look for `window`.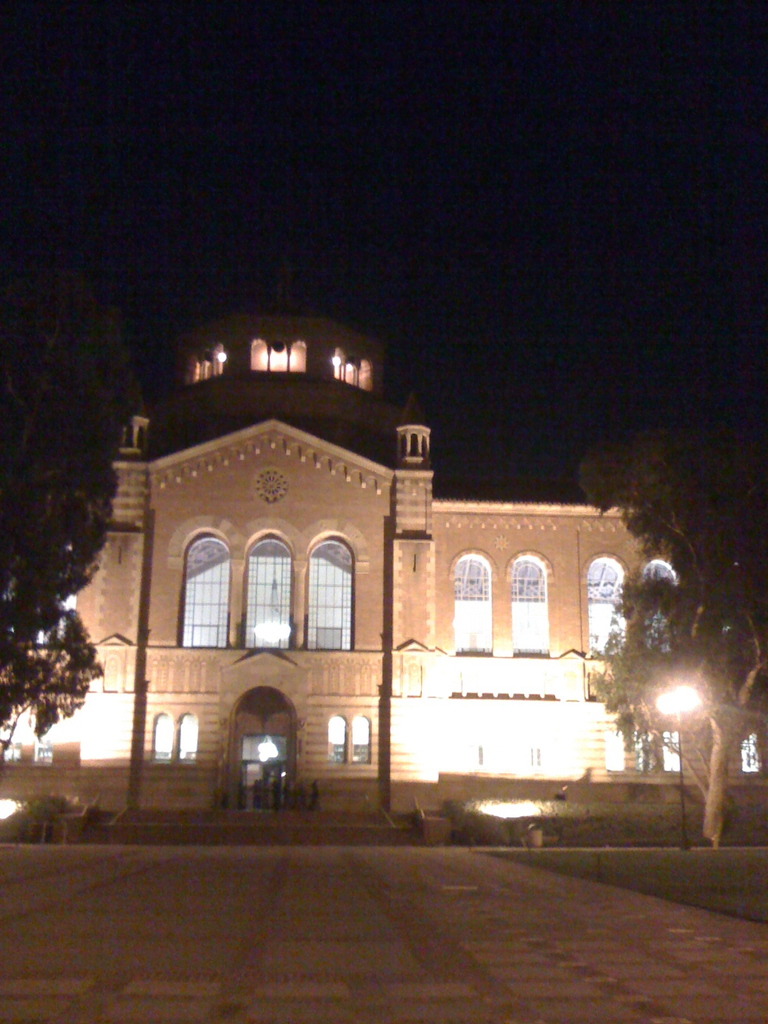
Found: {"left": 508, "top": 555, "right": 548, "bottom": 657}.
